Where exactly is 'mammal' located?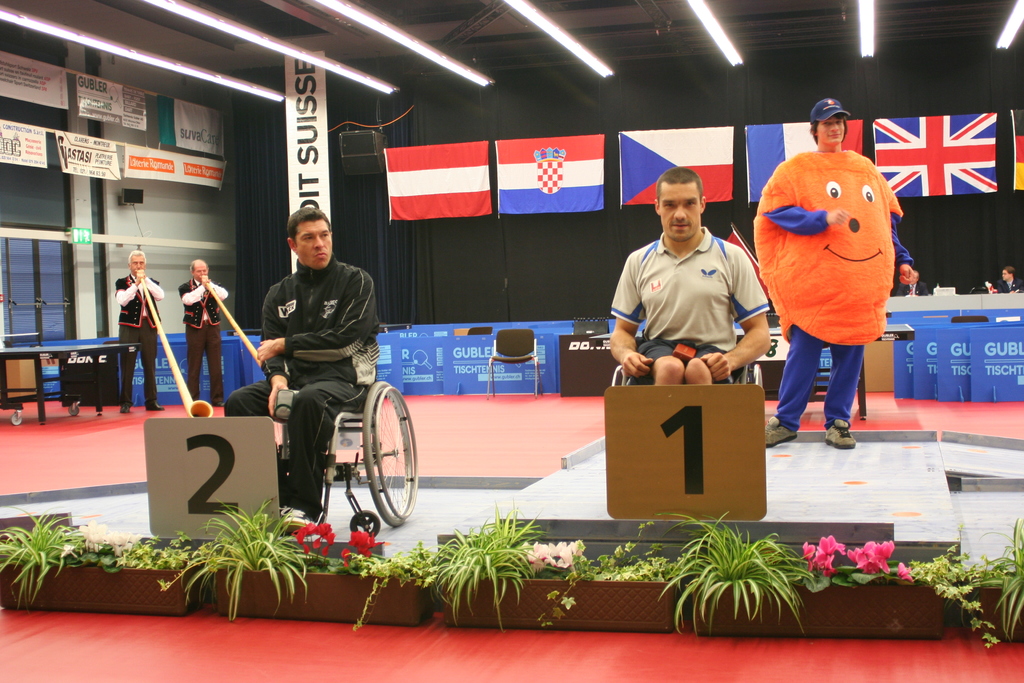
Its bounding box is detection(113, 248, 166, 412).
